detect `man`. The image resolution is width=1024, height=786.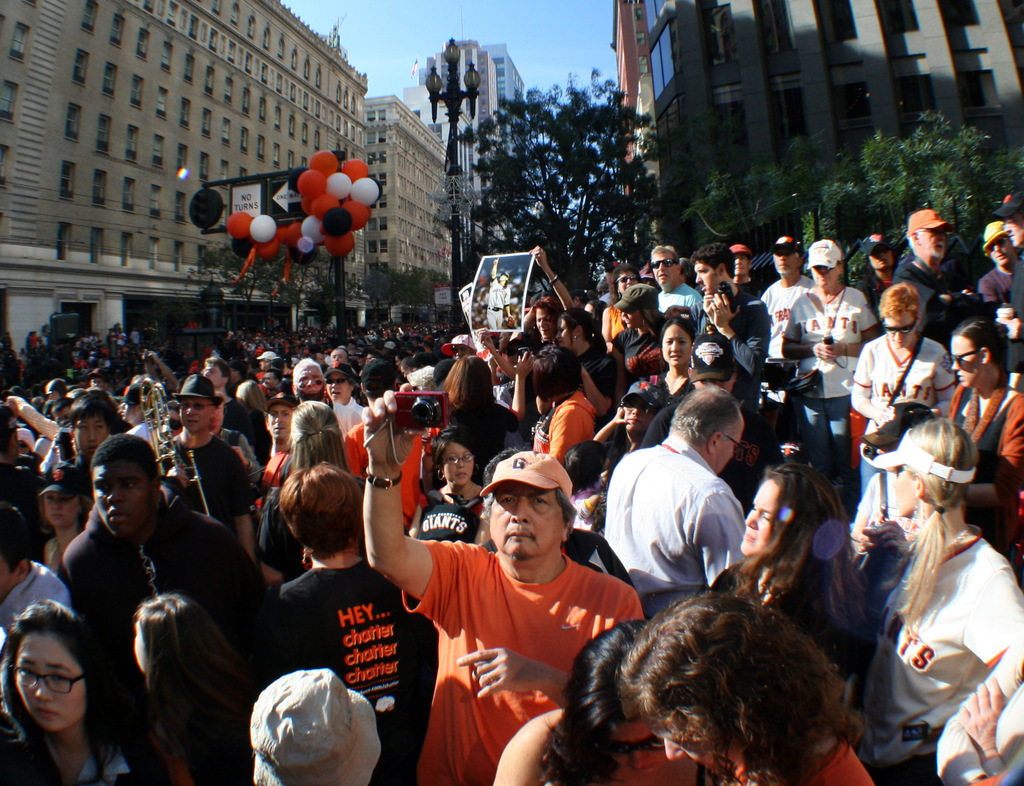
BBox(58, 432, 268, 689).
